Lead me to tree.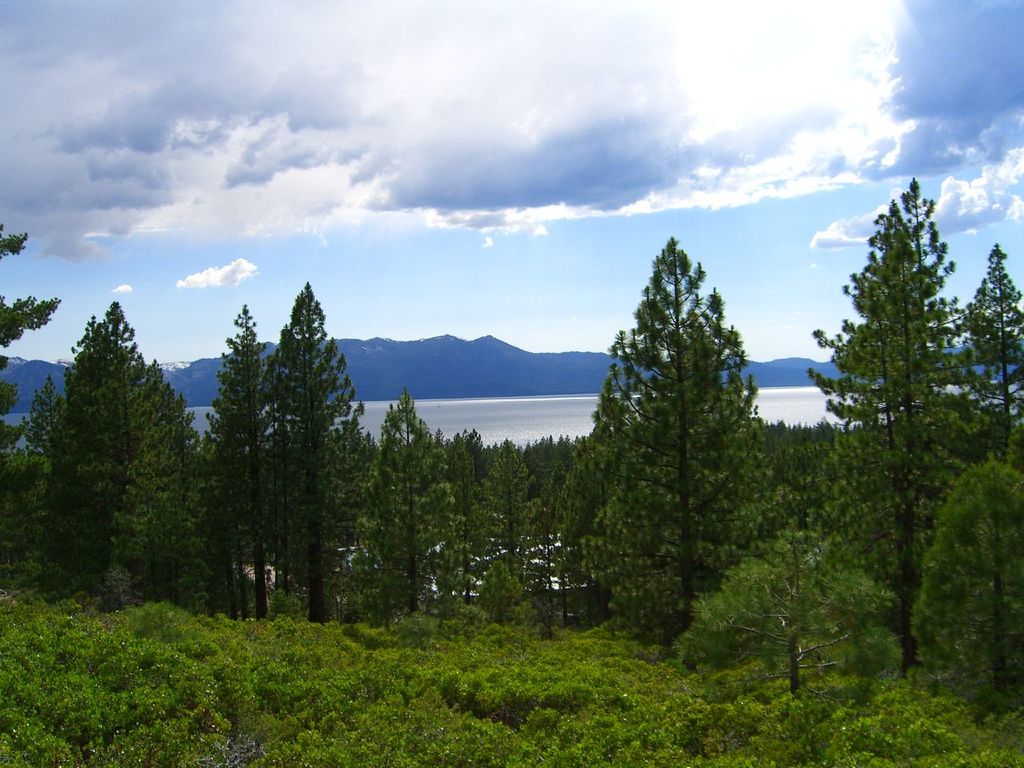
Lead to bbox=(251, 282, 385, 624).
